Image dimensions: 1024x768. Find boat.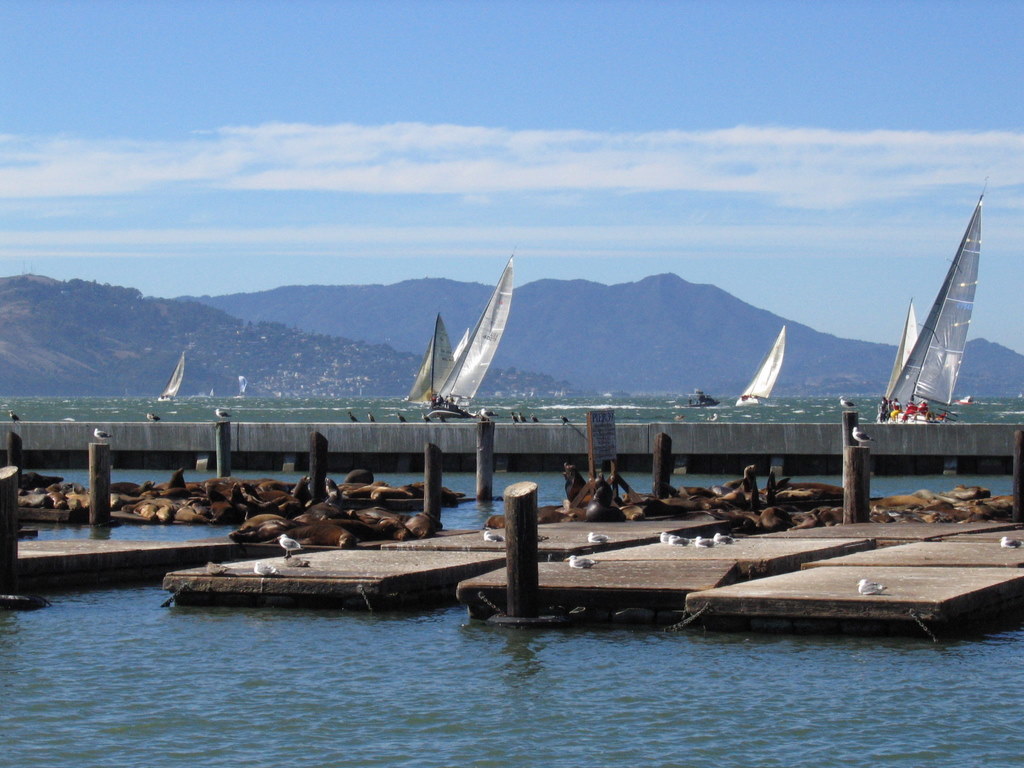
875,183,986,427.
